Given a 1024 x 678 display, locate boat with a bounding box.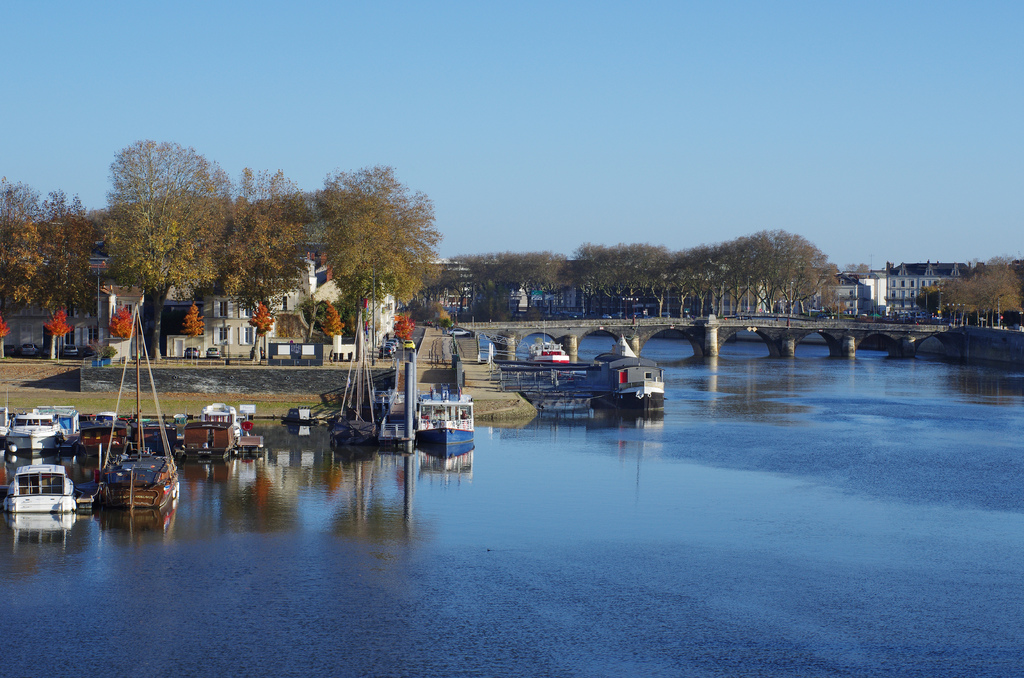
Located: bbox(4, 466, 78, 515).
